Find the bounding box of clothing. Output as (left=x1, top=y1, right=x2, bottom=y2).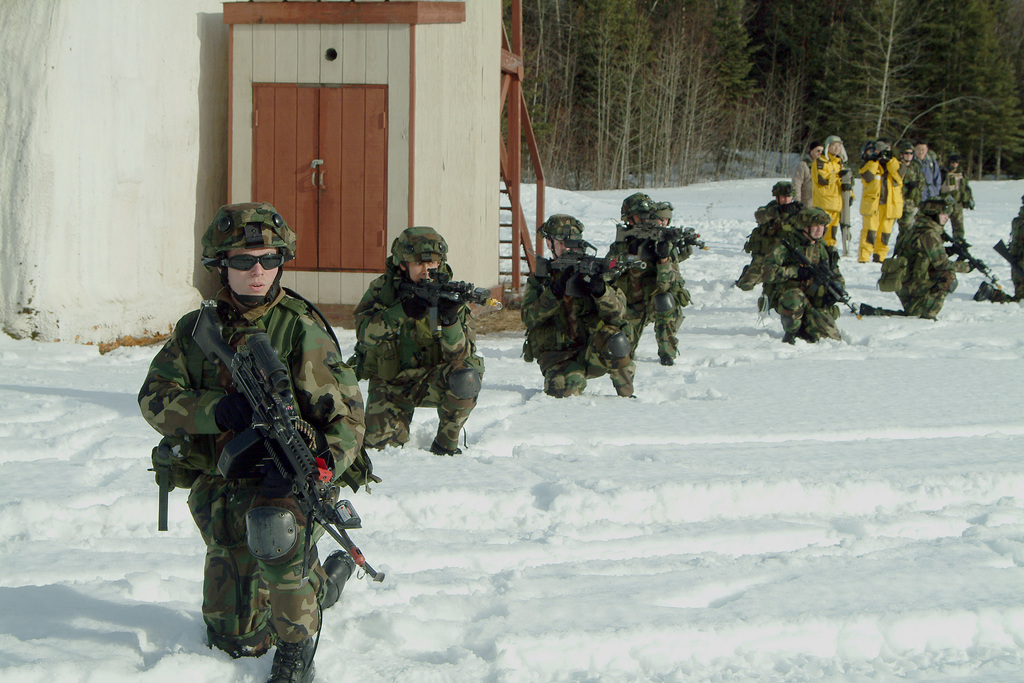
(left=744, top=198, right=797, bottom=291).
